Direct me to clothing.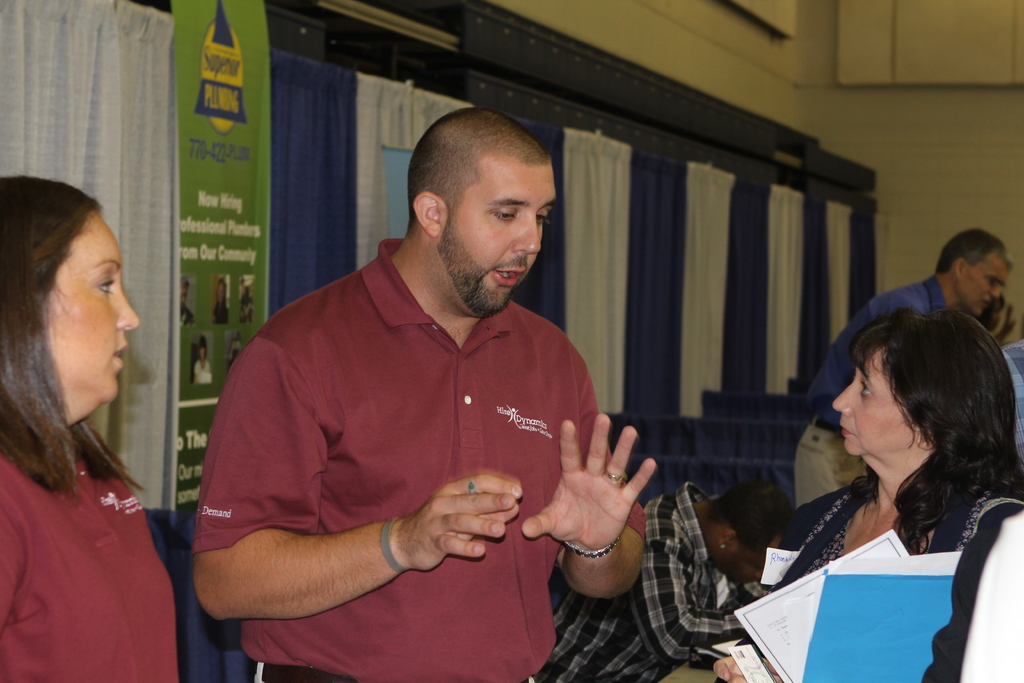
Direction: (188,238,648,681).
